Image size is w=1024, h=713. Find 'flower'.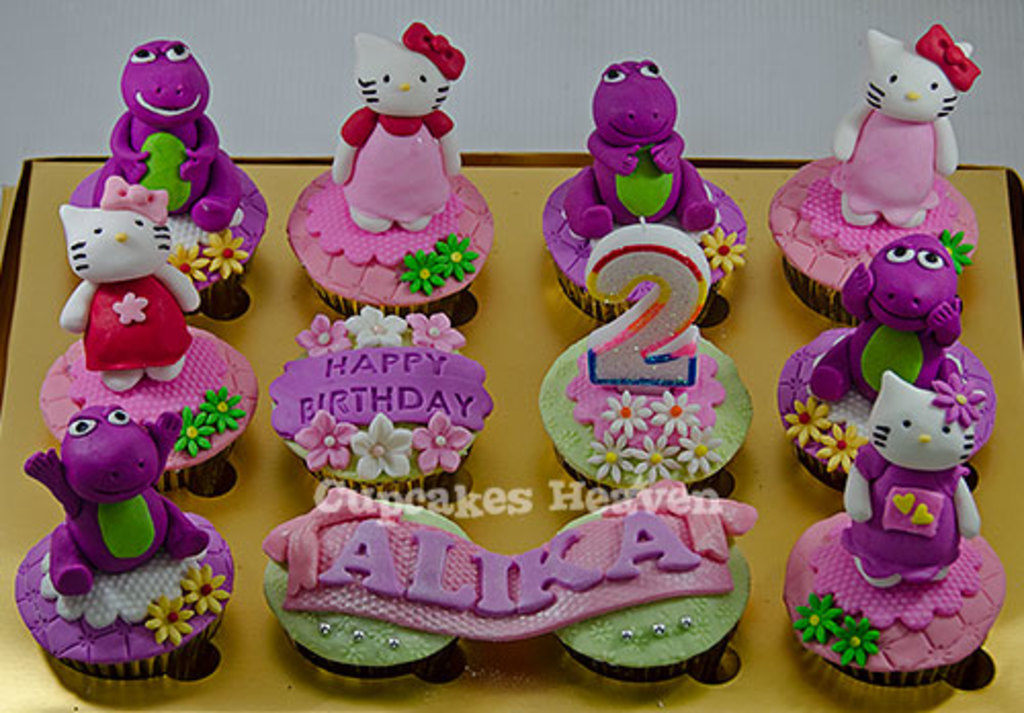
(x1=414, y1=410, x2=471, y2=475).
